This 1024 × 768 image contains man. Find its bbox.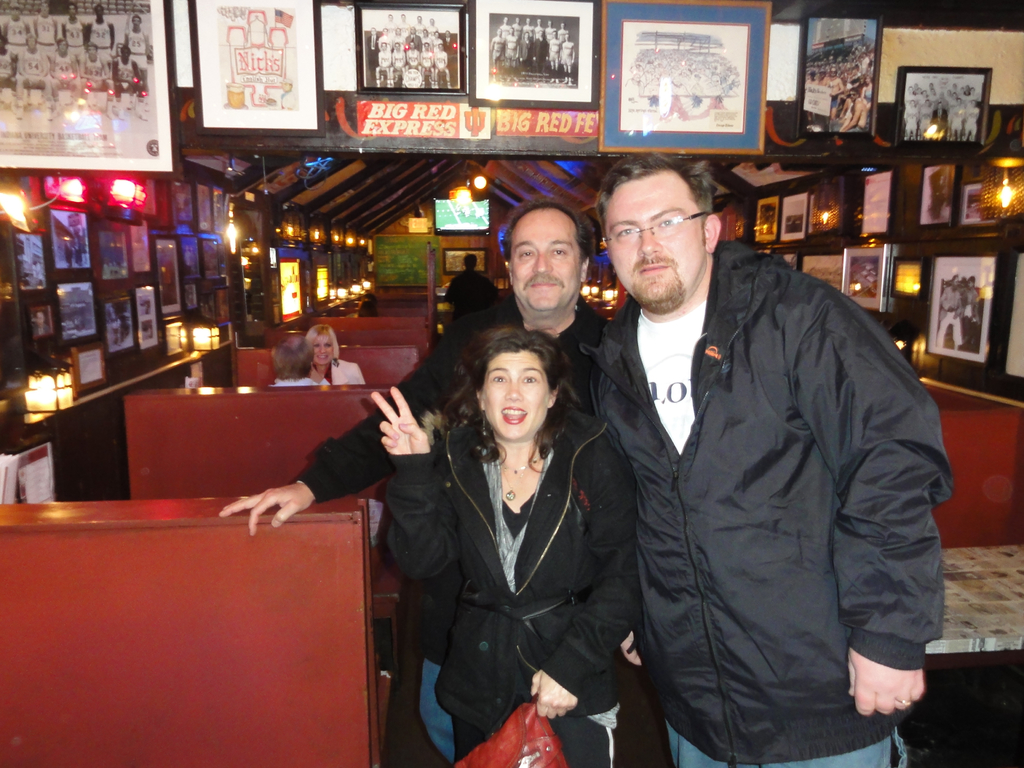
114:47:150:122.
